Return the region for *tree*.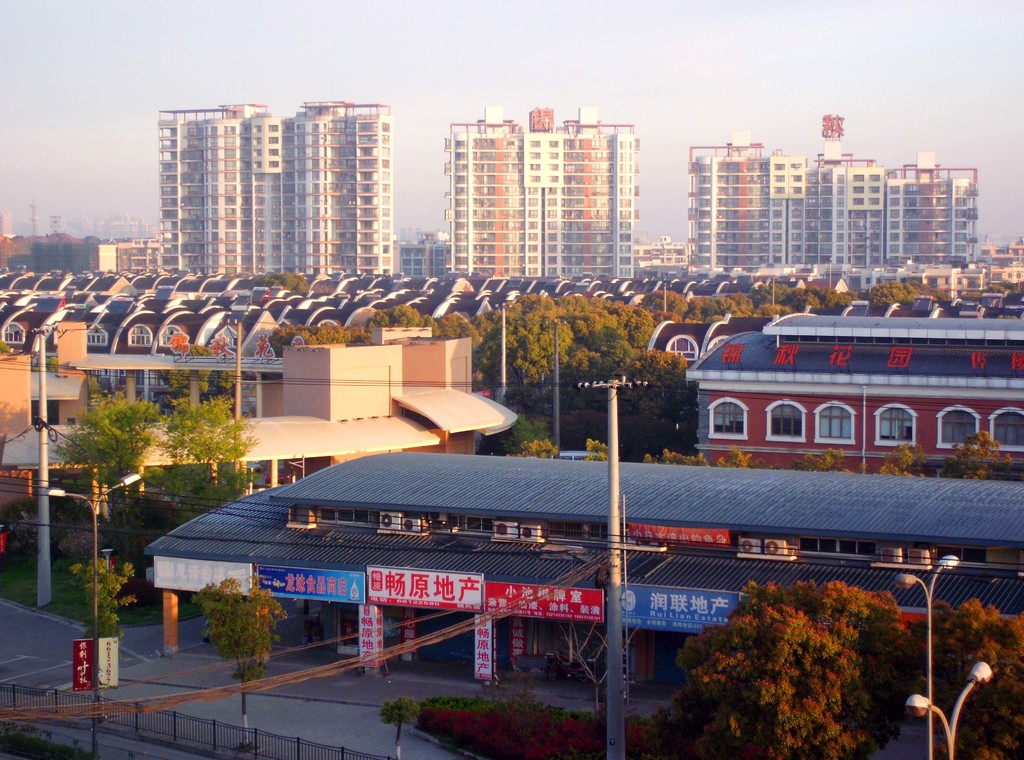
bbox(256, 272, 307, 296).
